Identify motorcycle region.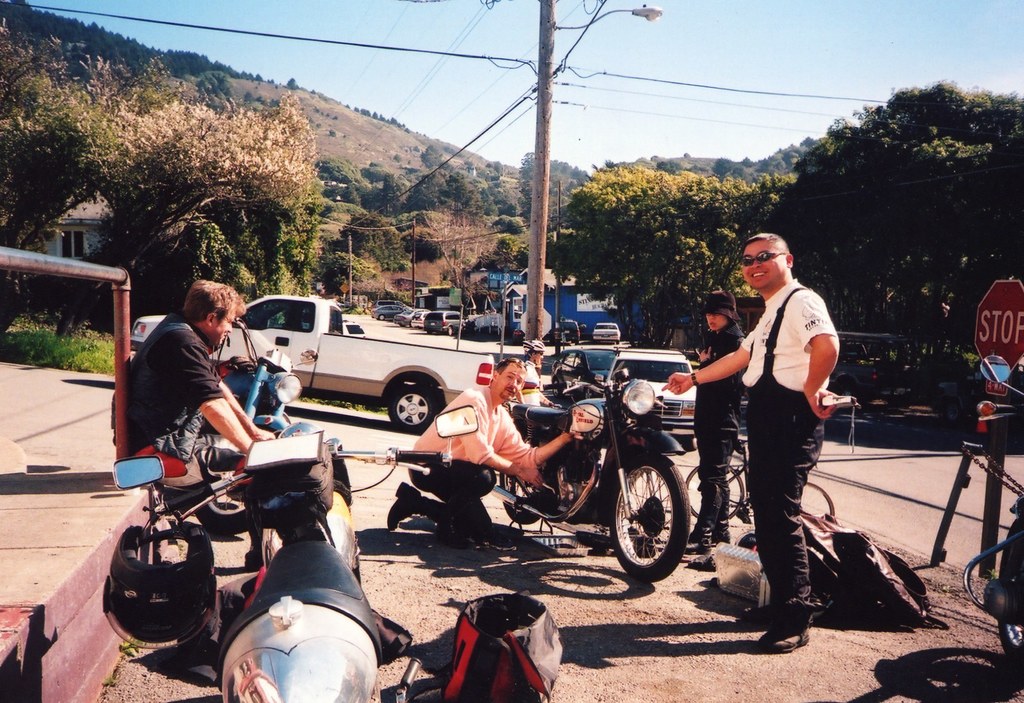
Region: left=965, top=352, right=1023, bottom=678.
